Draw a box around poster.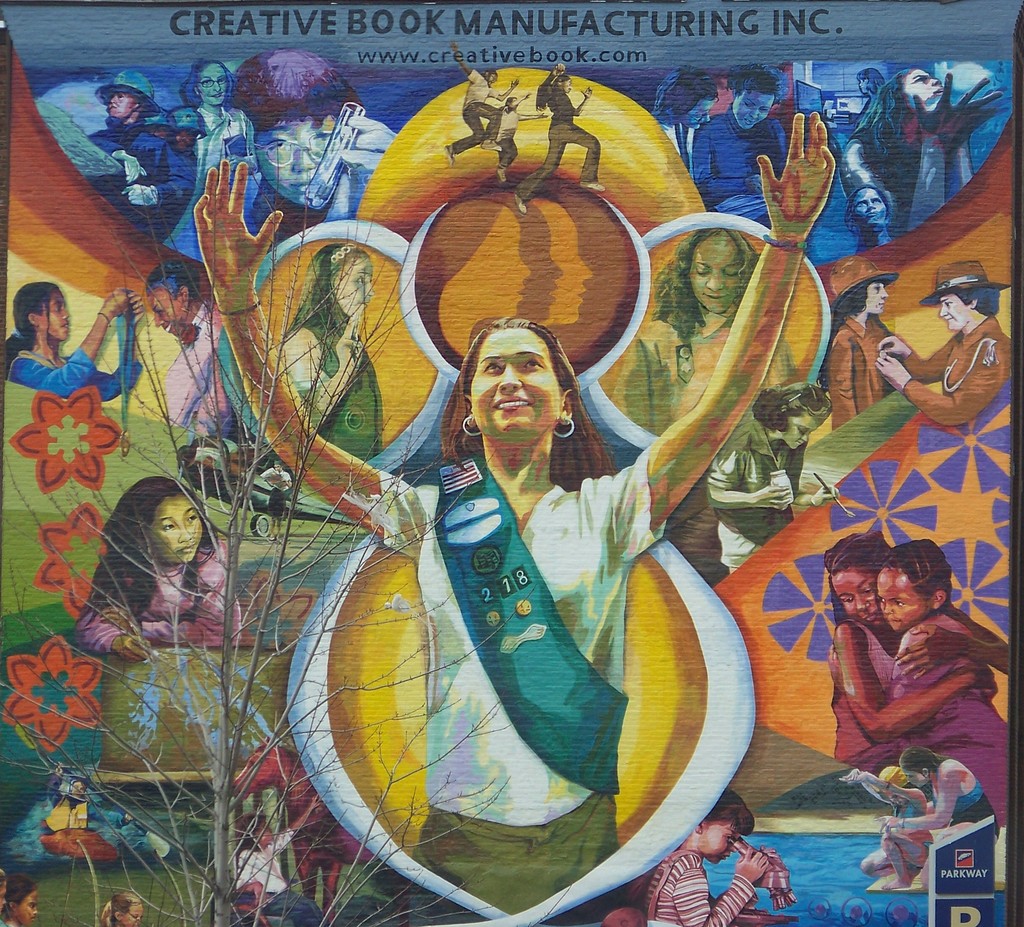
box=[0, 0, 1023, 926].
